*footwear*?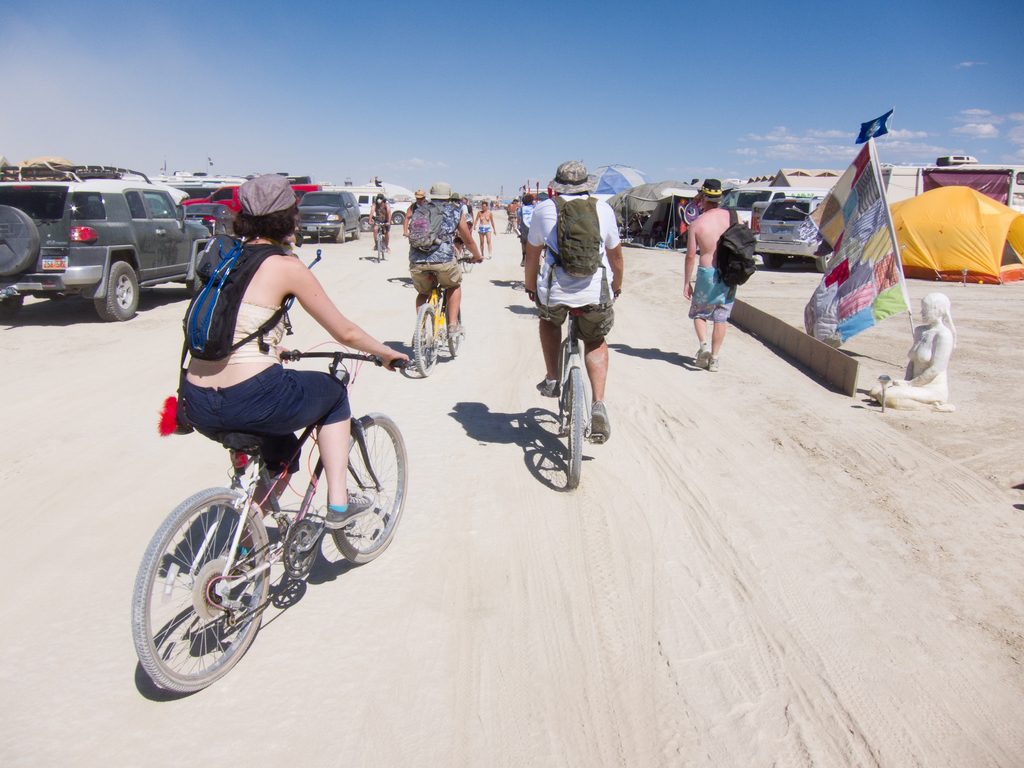
{"x1": 218, "y1": 542, "x2": 252, "y2": 569}
